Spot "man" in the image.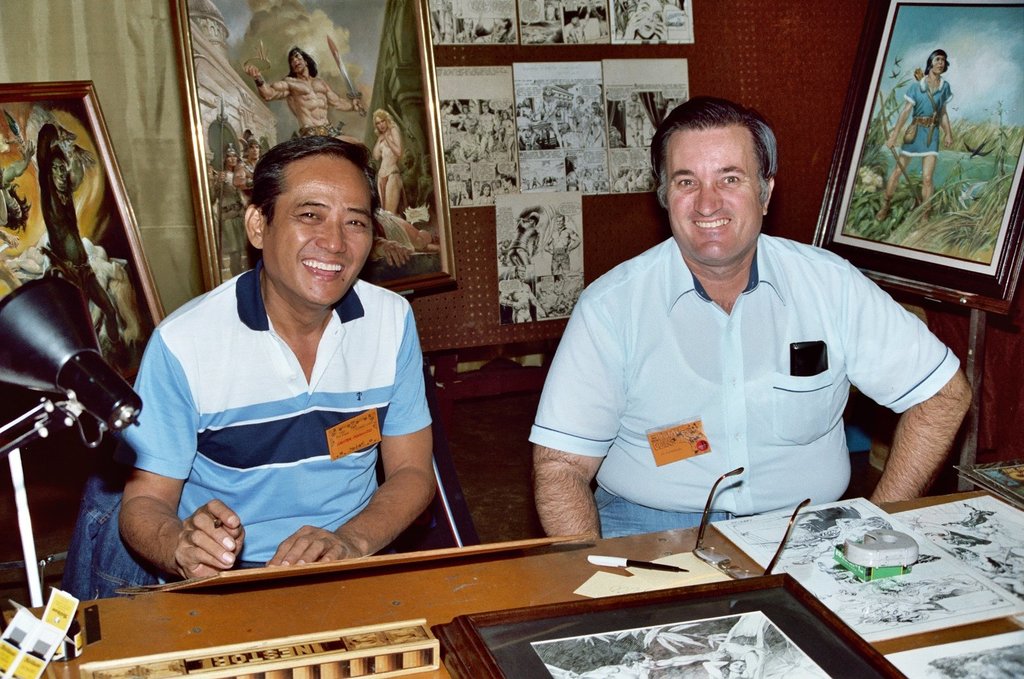
"man" found at bbox(518, 113, 537, 156).
